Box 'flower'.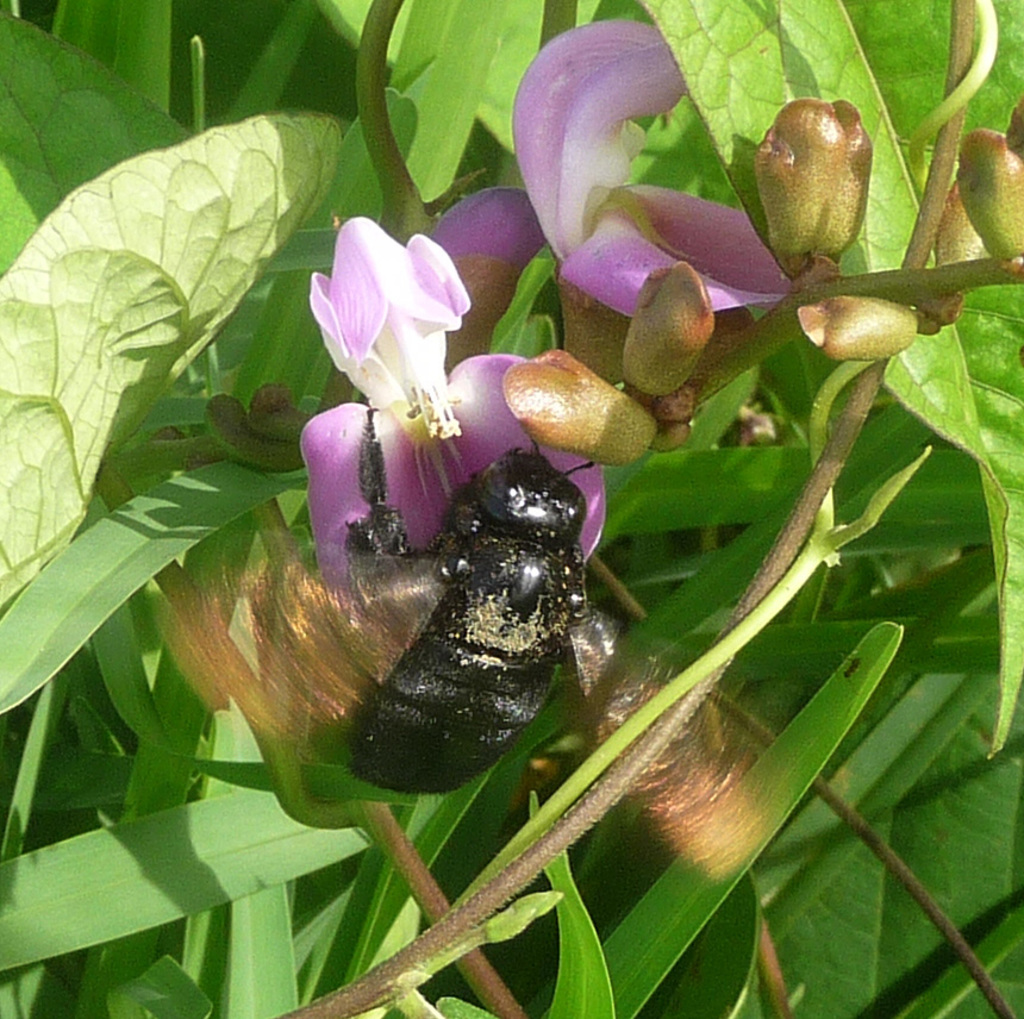
region(295, 351, 612, 618).
